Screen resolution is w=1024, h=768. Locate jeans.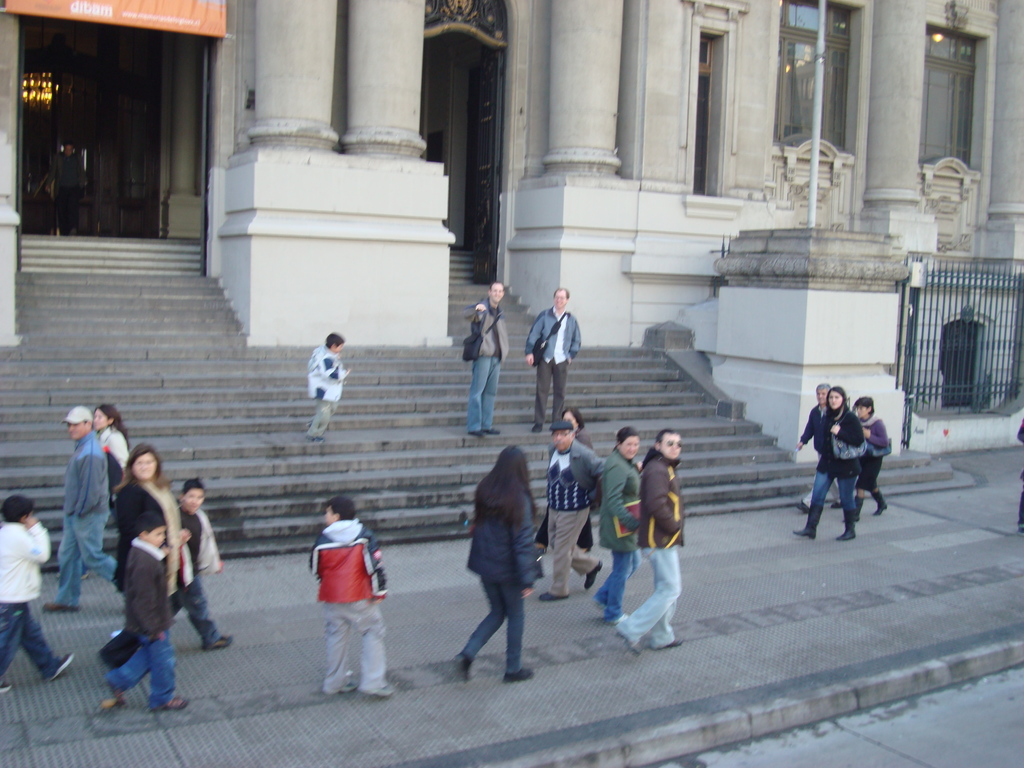
<region>854, 461, 889, 507</region>.
